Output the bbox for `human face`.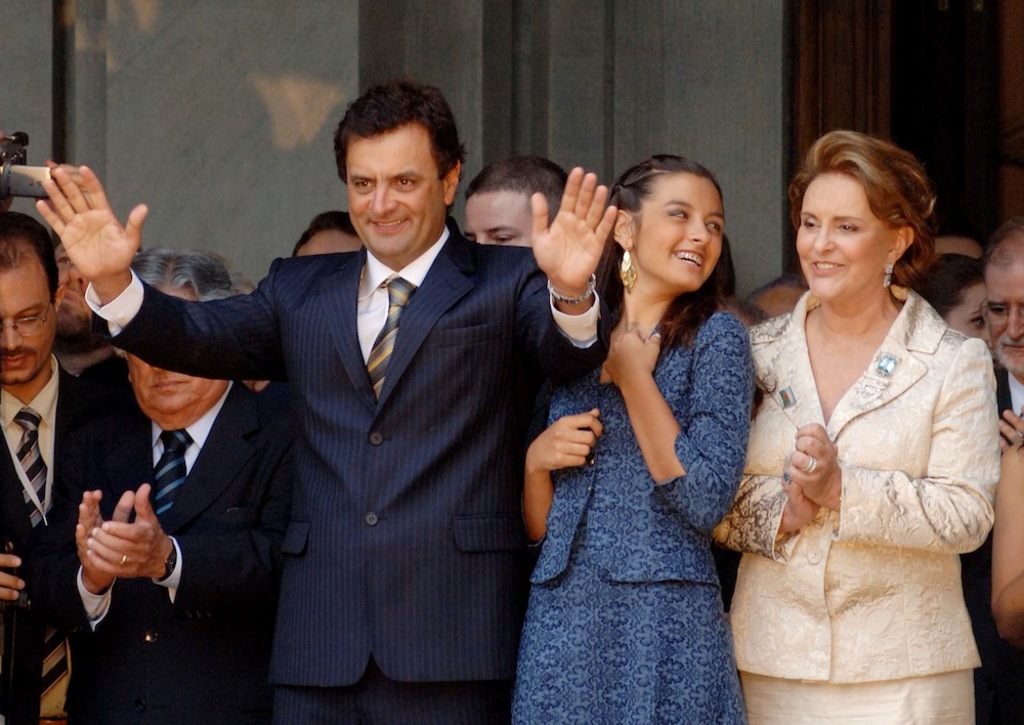
[left=988, top=264, right=1023, bottom=372].
